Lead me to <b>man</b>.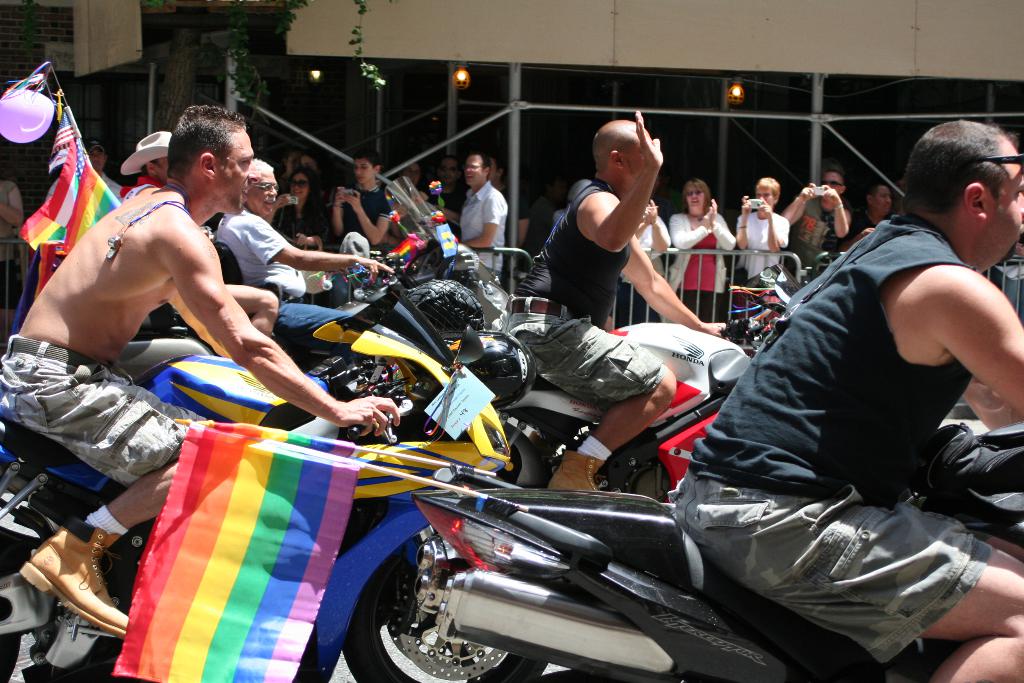
Lead to BBox(456, 152, 516, 297).
